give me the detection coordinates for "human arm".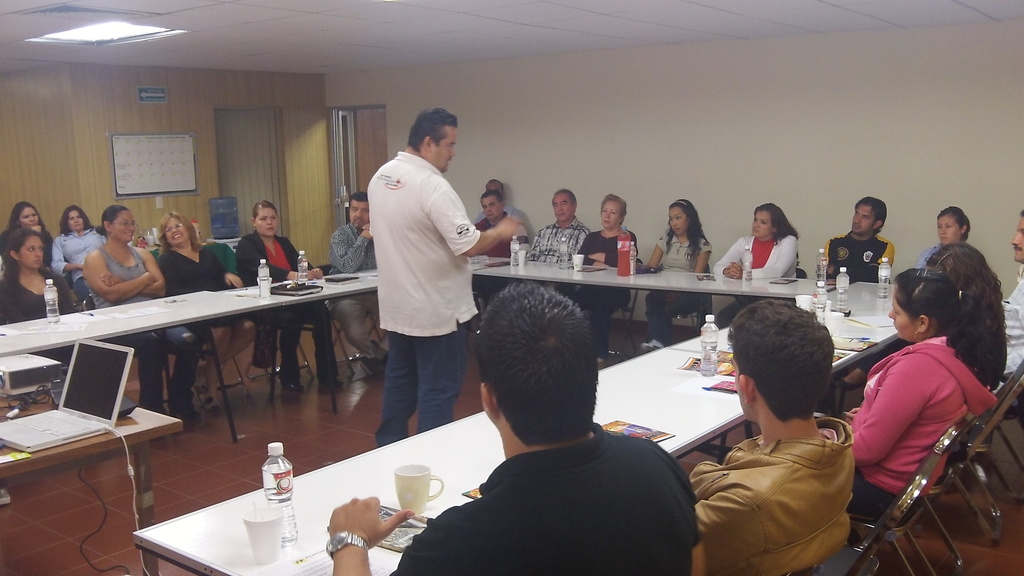
<region>722, 236, 799, 283</region>.
